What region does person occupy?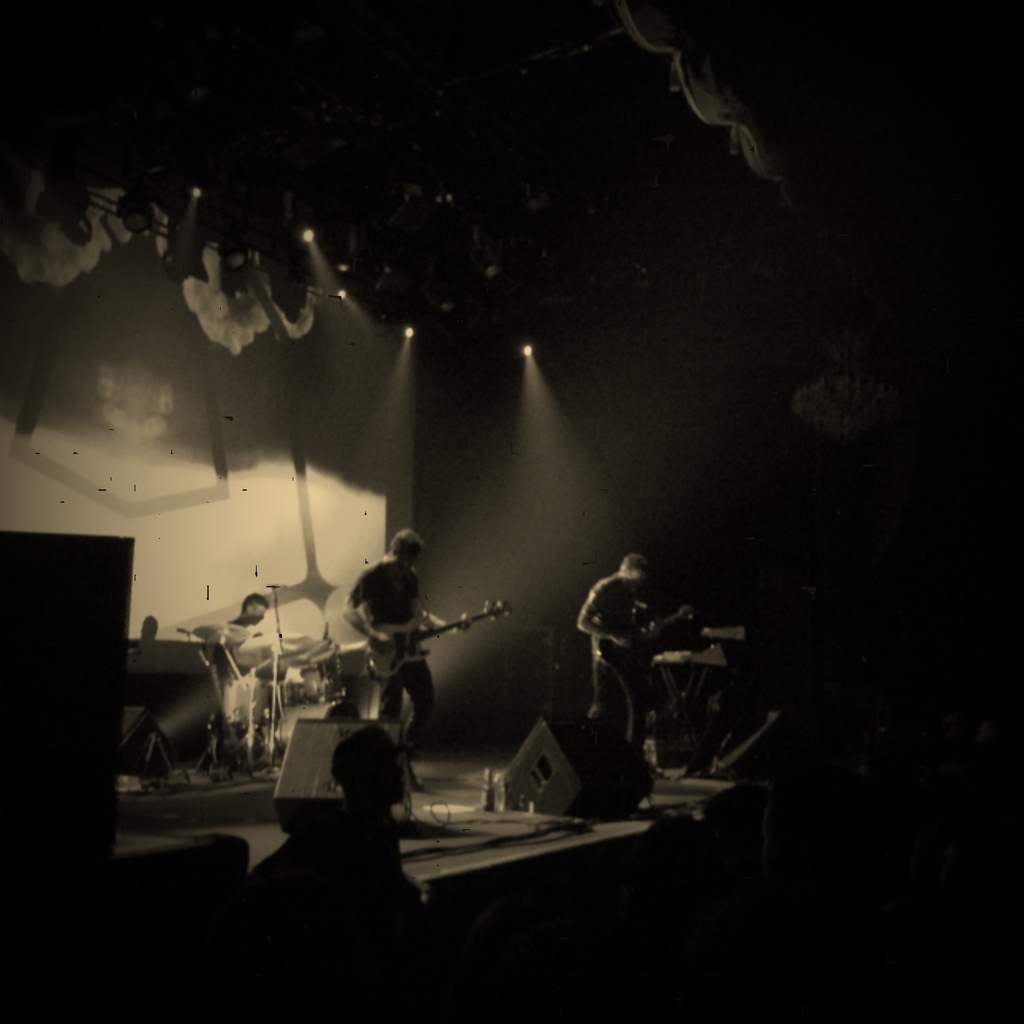
locate(246, 720, 430, 1017).
